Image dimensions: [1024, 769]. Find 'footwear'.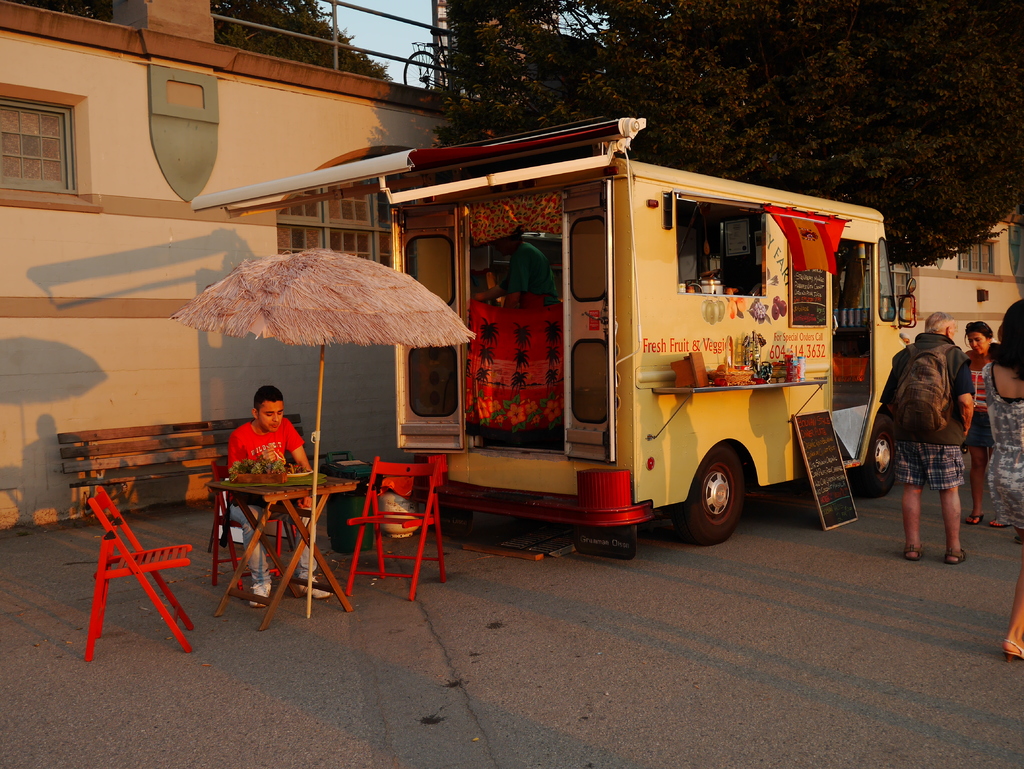
left=949, top=549, right=964, bottom=563.
